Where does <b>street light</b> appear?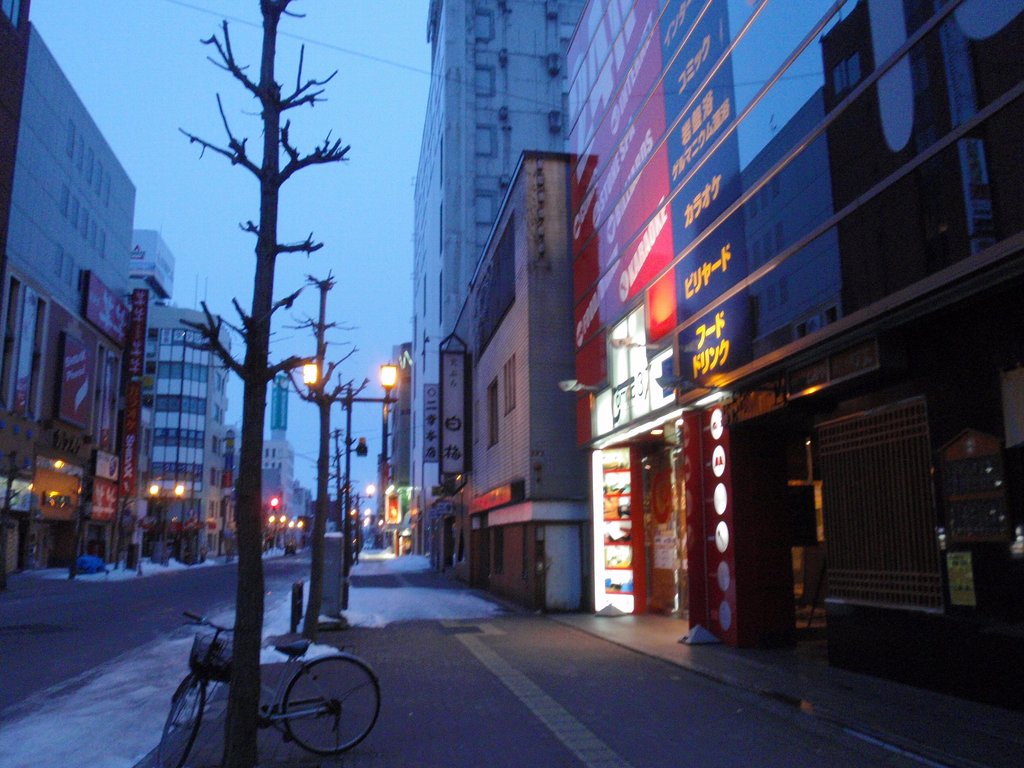
Appears at select_region(147, 484, 188, 562).
